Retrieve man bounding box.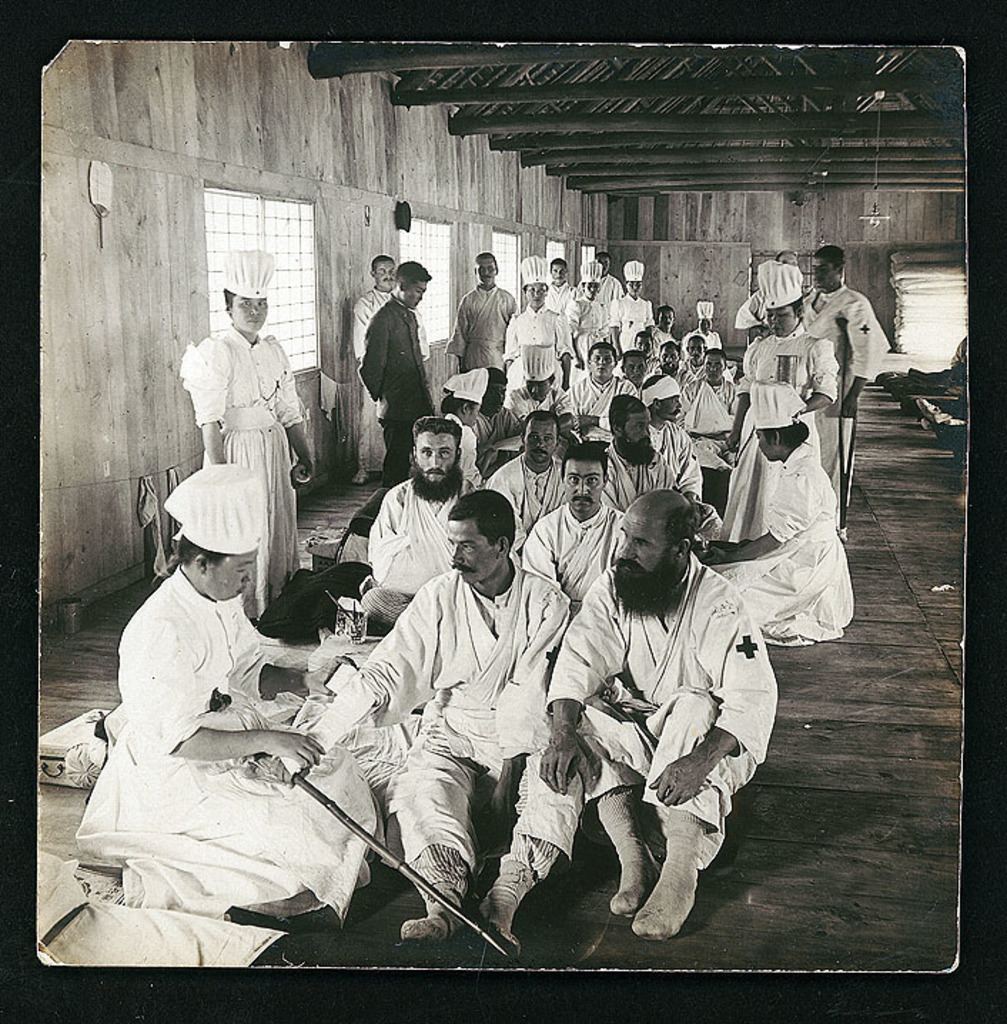
Bounding box: rect(679, 338, 707, 381).
